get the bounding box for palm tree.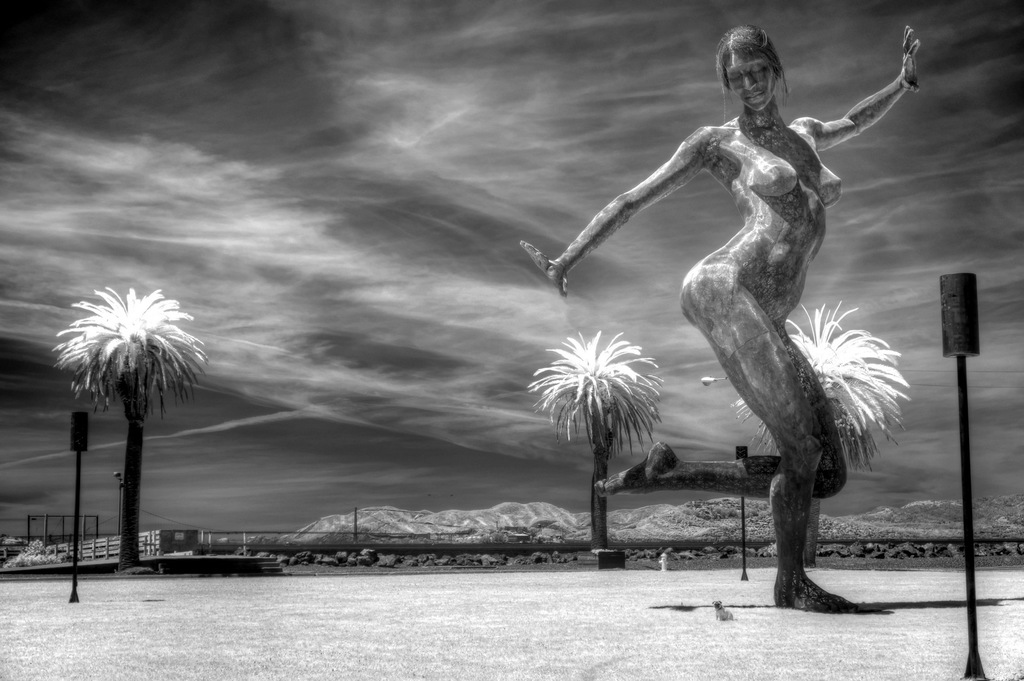
[x1=28, y1=277, x2=237, y2=552].
